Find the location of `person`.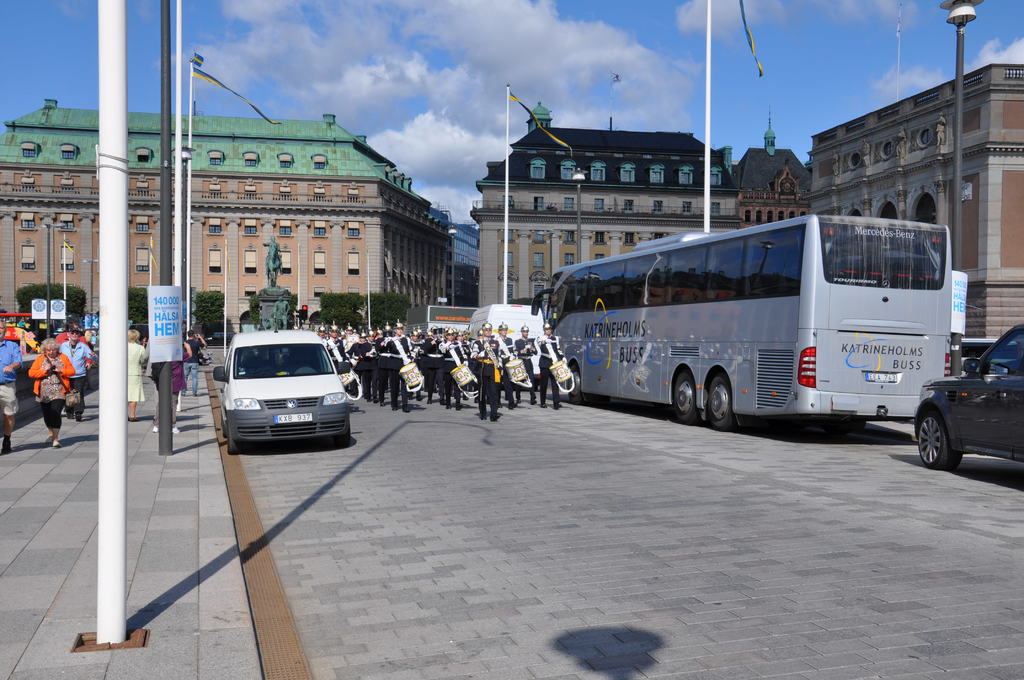
Location: 151 341 192 437.
